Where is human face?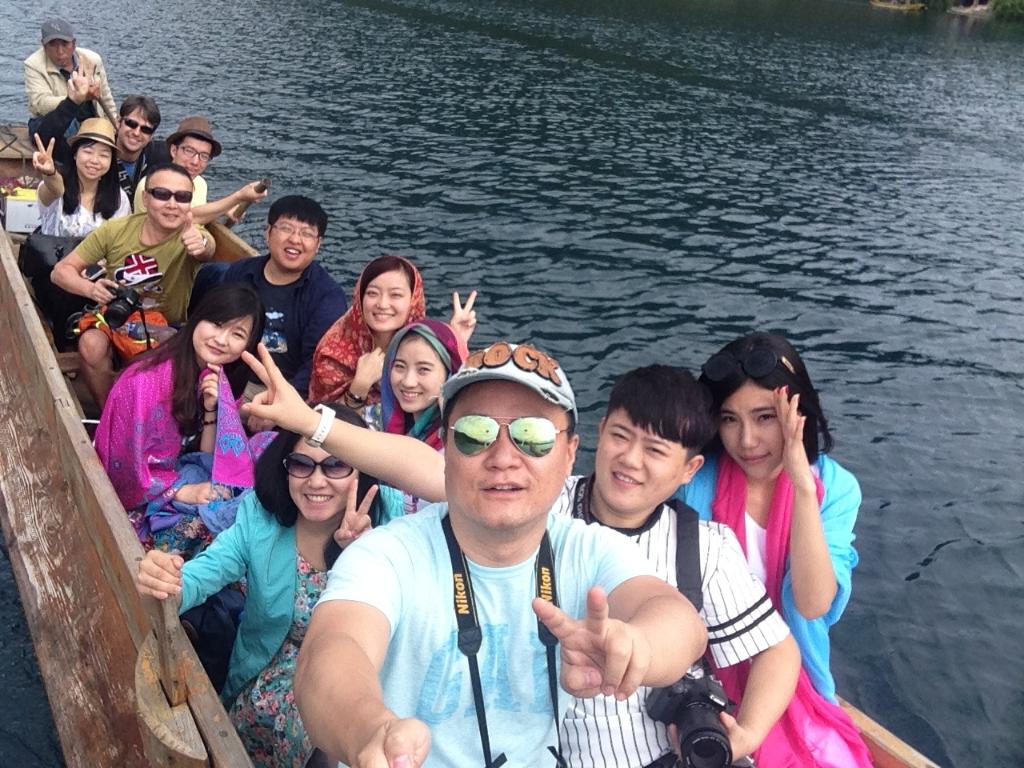
285, 440, 359, 522.
